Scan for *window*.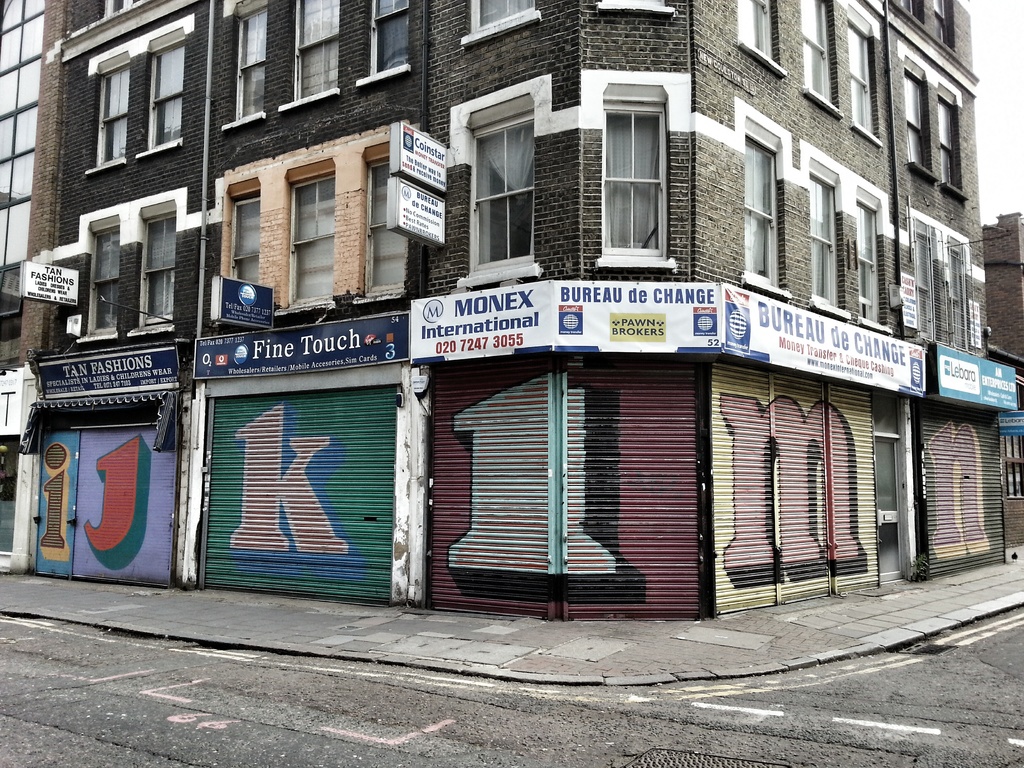
Scan result: region(223, 0, 271, 134).
